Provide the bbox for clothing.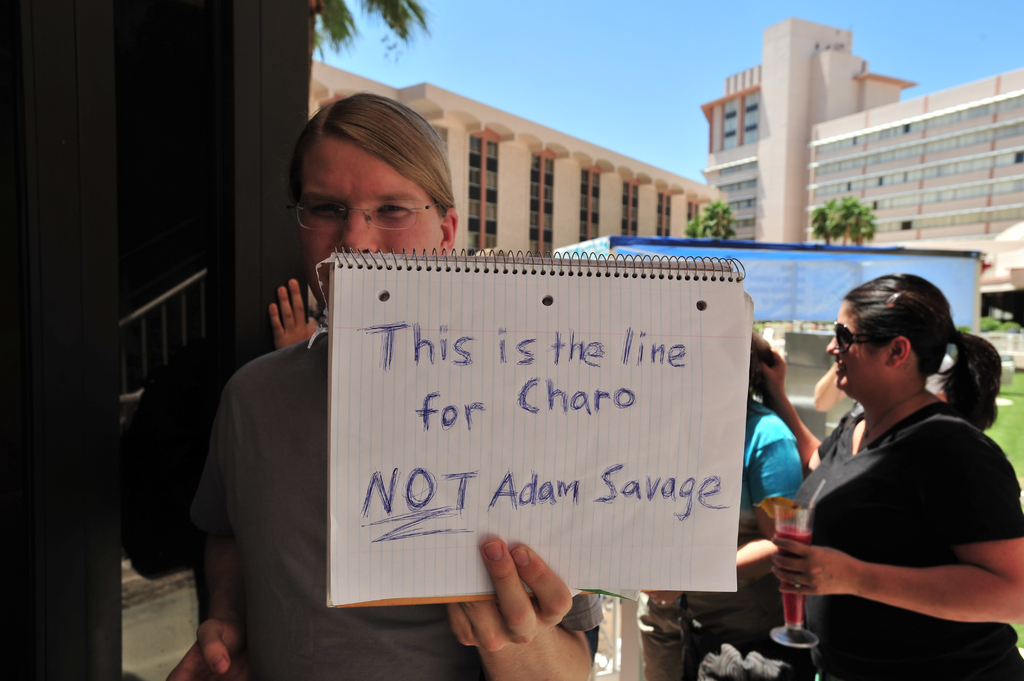
<region>678, 402, 812, 680</region>.
